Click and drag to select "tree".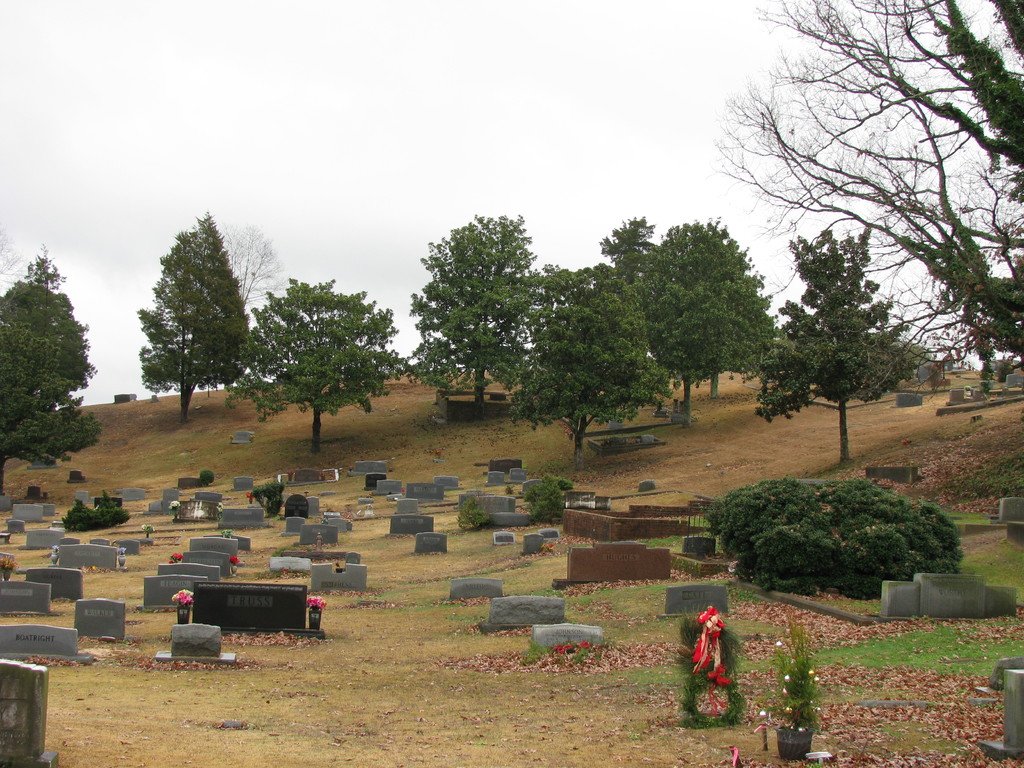
Selection: (714, 0, 1023, 362).
